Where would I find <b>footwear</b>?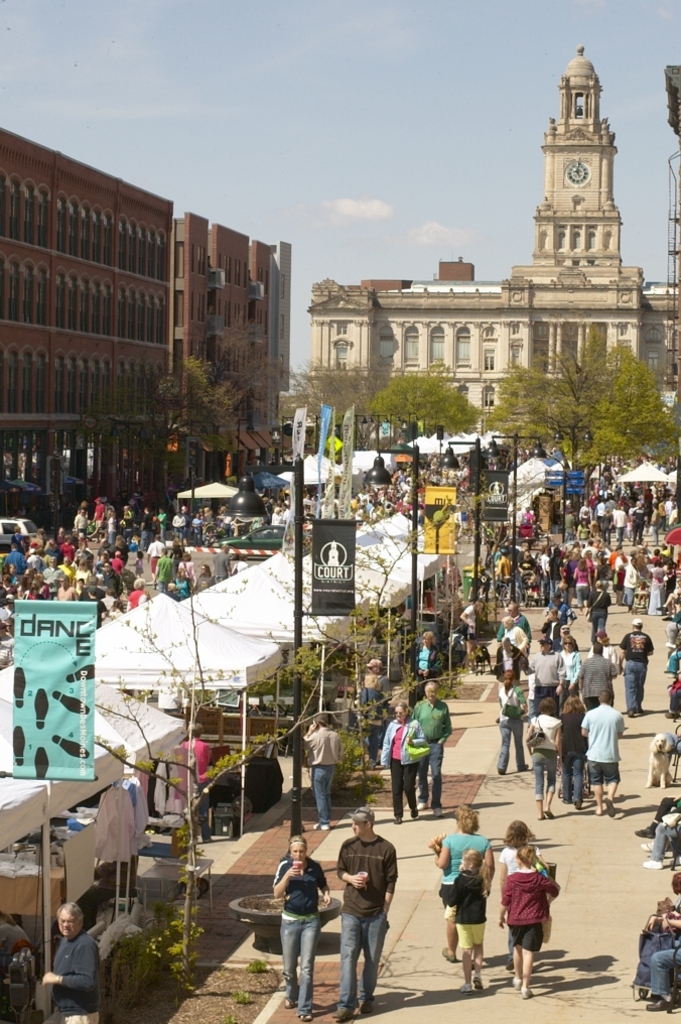
At BBox(645, 856, 663, 871).
